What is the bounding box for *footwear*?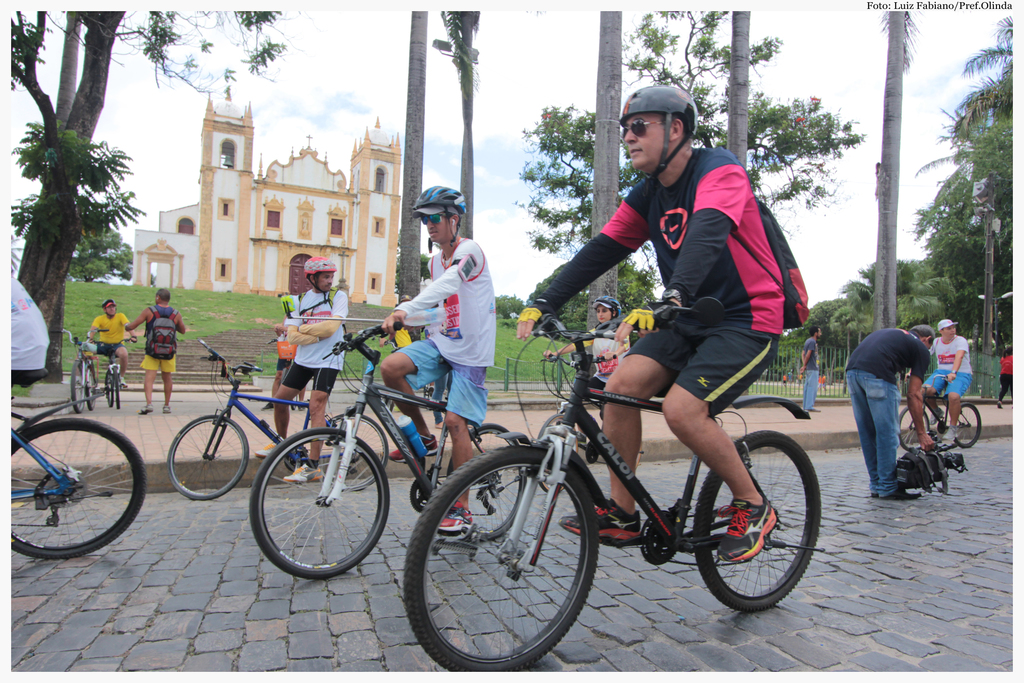
detection(281, 465, 326, 486).
